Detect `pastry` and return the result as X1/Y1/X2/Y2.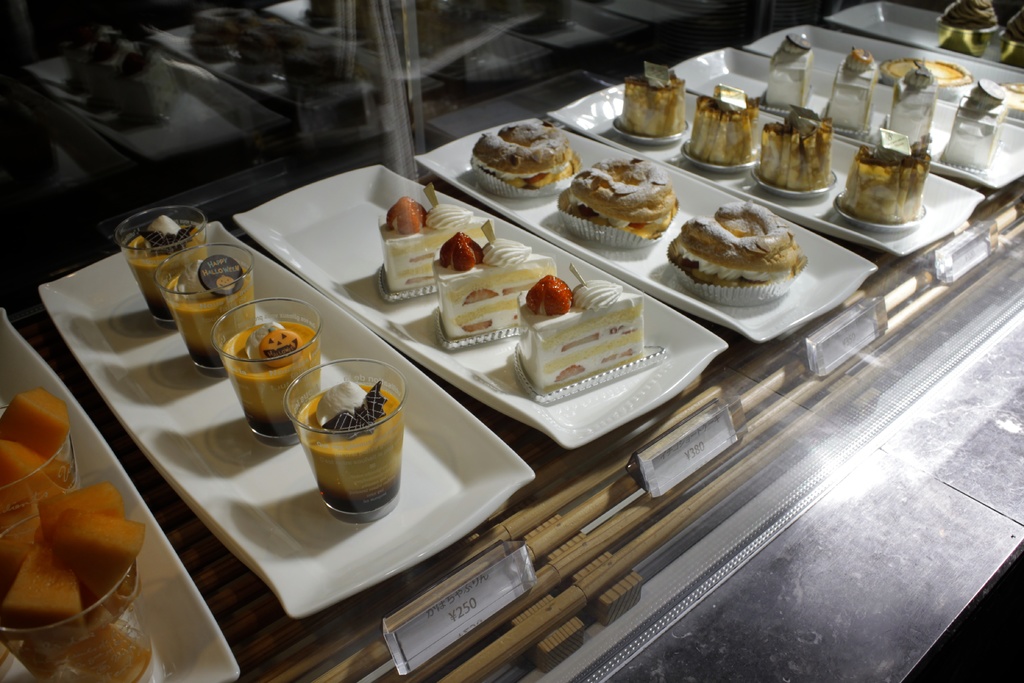
766/108/826/192.
